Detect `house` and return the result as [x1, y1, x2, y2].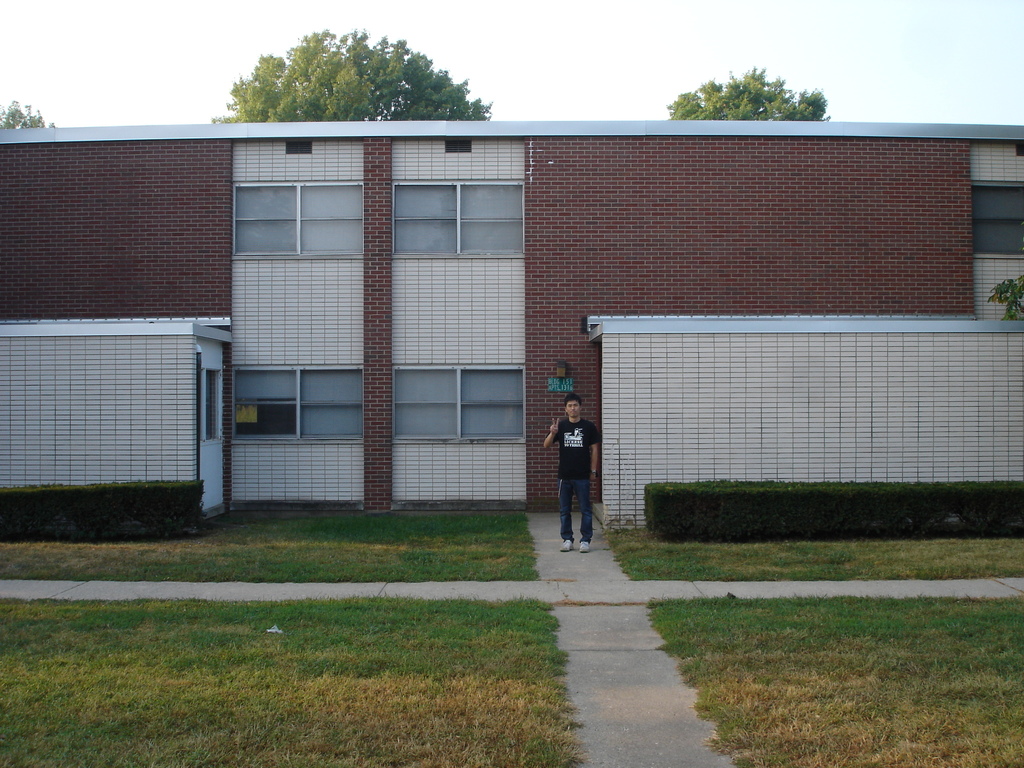
[0, 117, 1023, 530].
